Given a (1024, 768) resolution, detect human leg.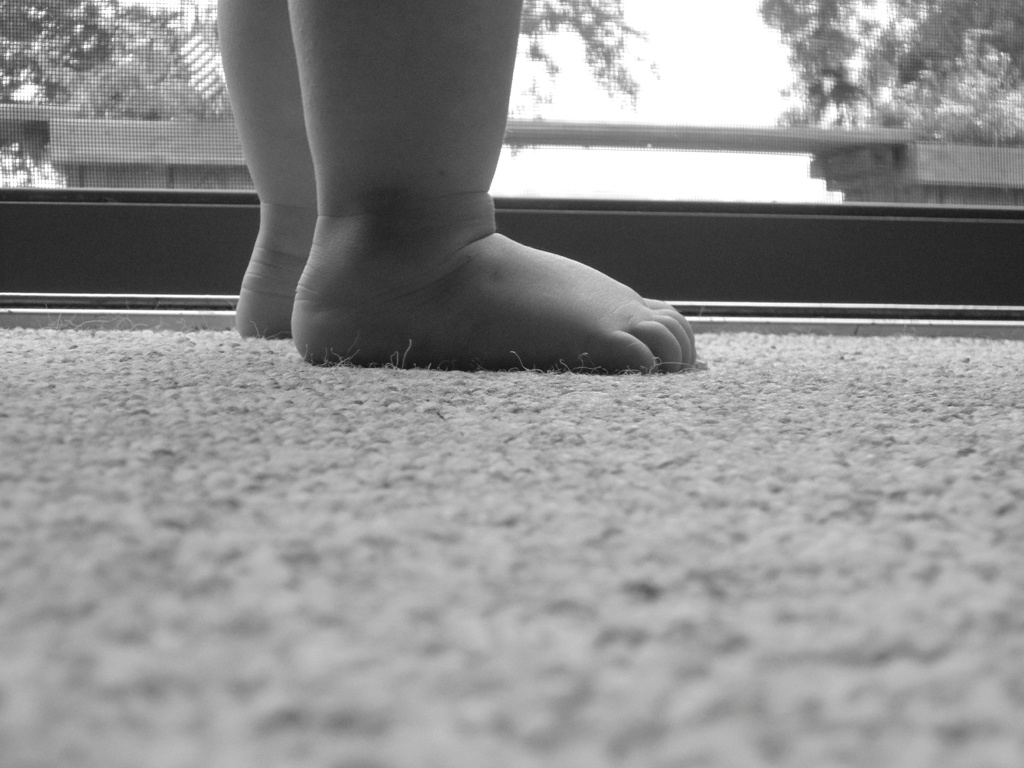
<box>215,0,317,338</box>.
